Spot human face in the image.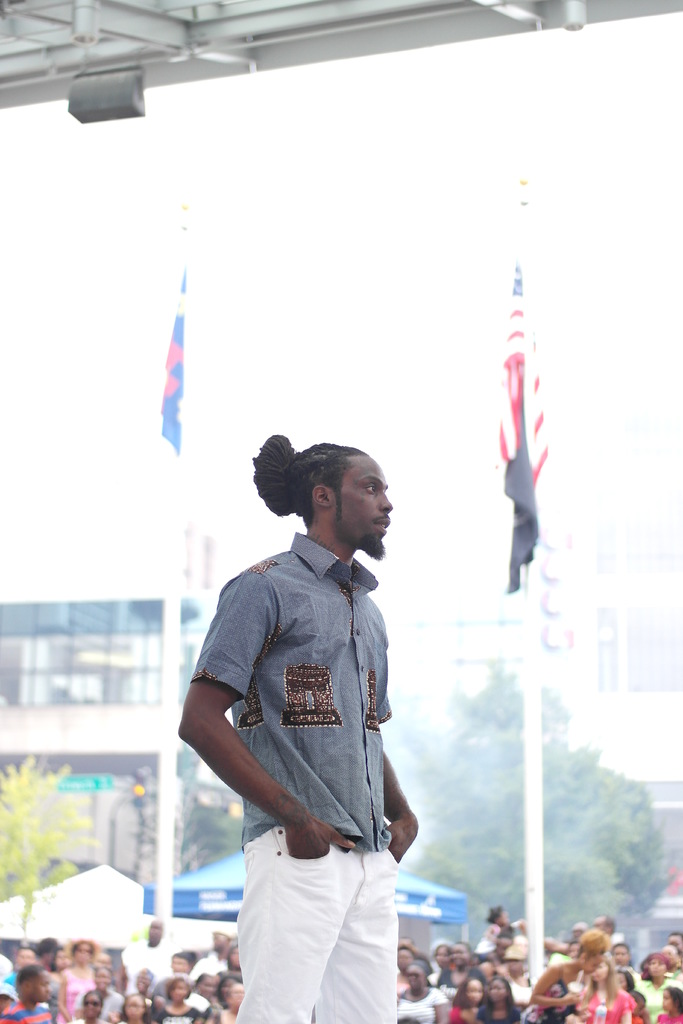
human face found at l=436, t=947, r=449, b=968.
